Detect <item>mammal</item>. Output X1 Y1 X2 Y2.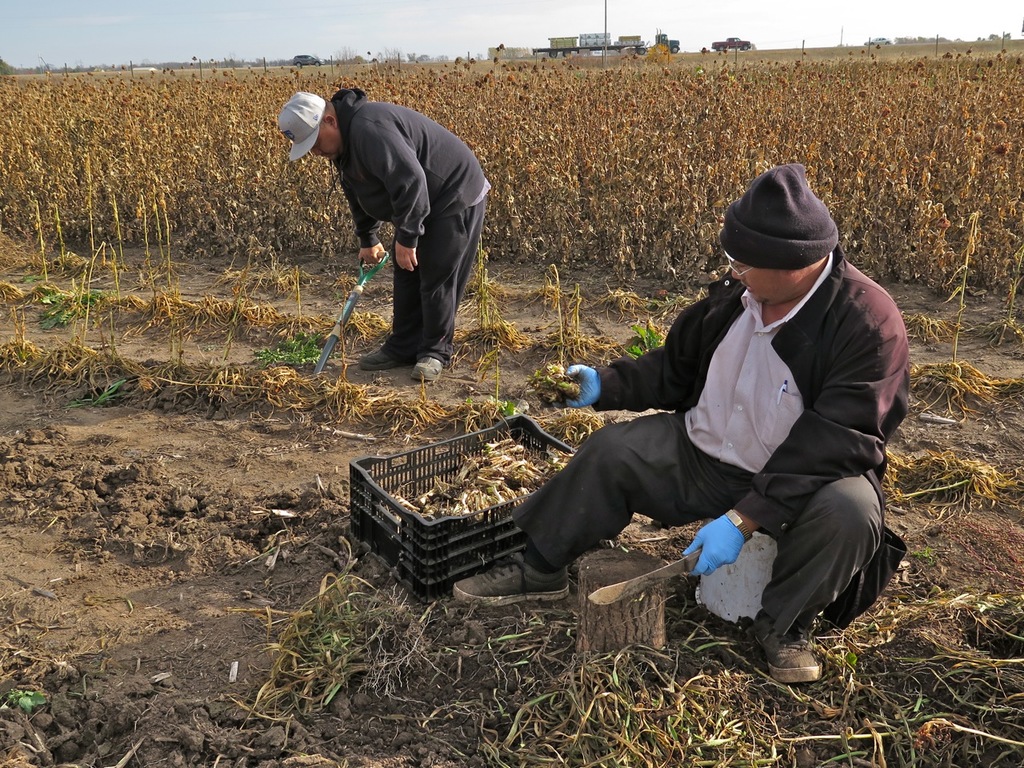
451 160 891 686.
